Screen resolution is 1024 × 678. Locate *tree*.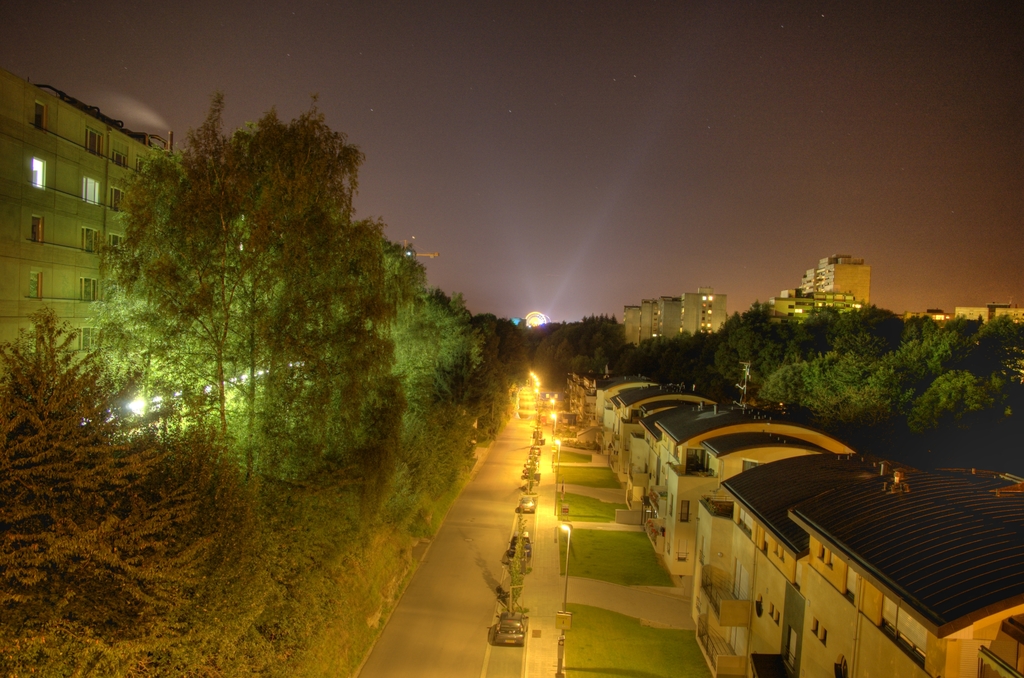
bbox=(62, 88, 467, 510).
